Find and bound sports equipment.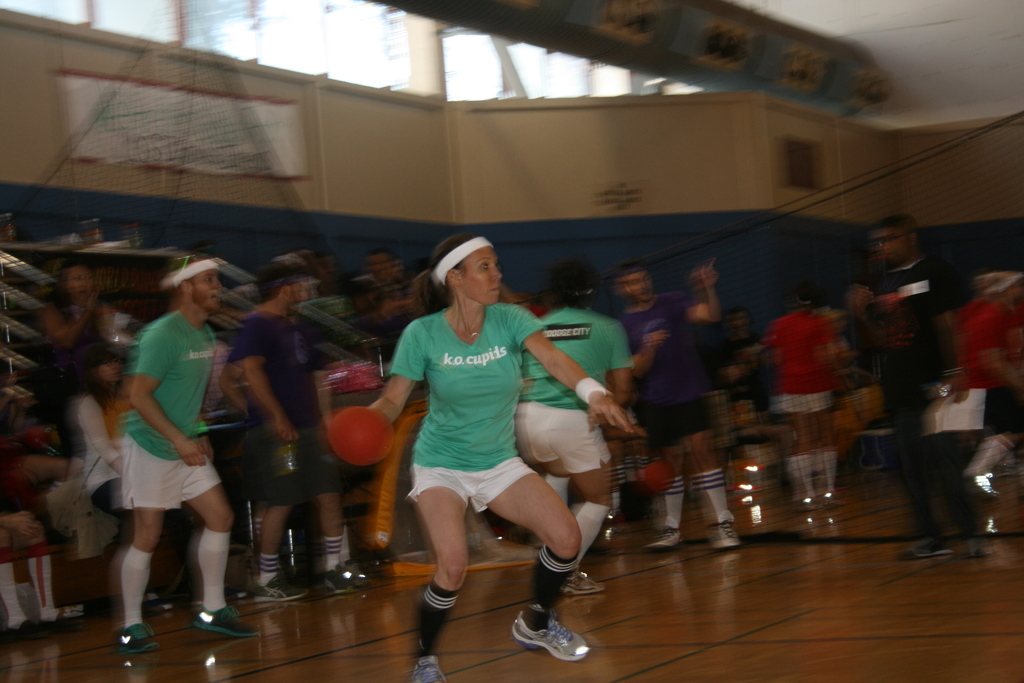
Bound: 337:557:370:593.
